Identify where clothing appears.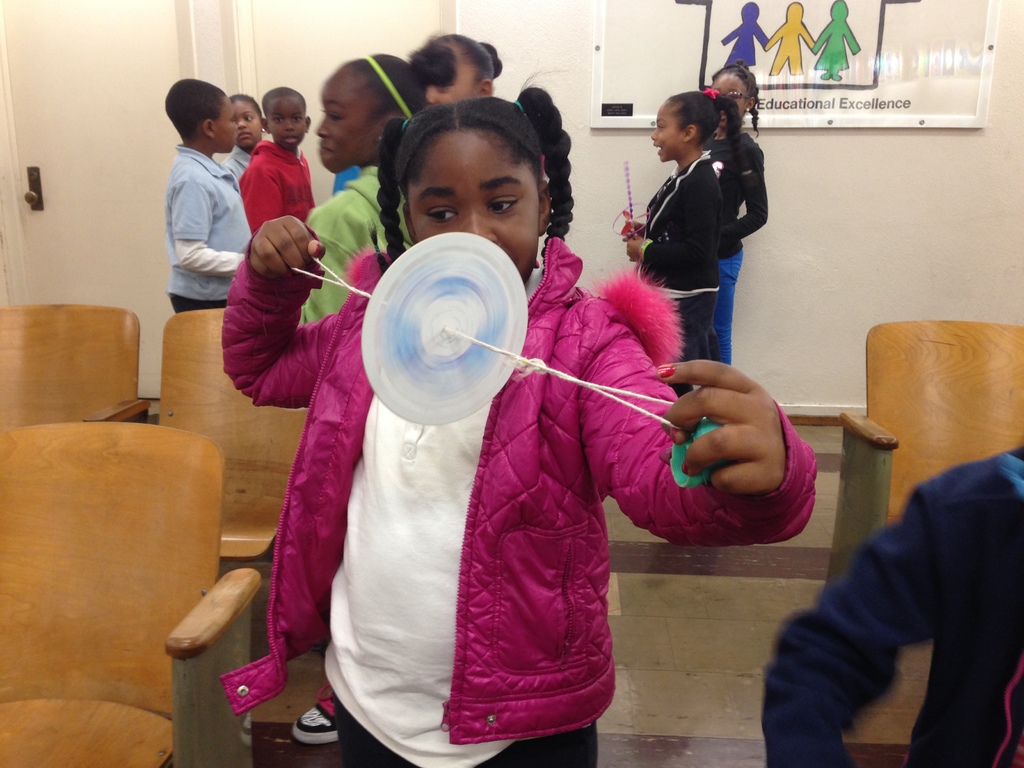
Appears at {"left": 236, "top": 134, "right": 317, "bottom": 233}.
